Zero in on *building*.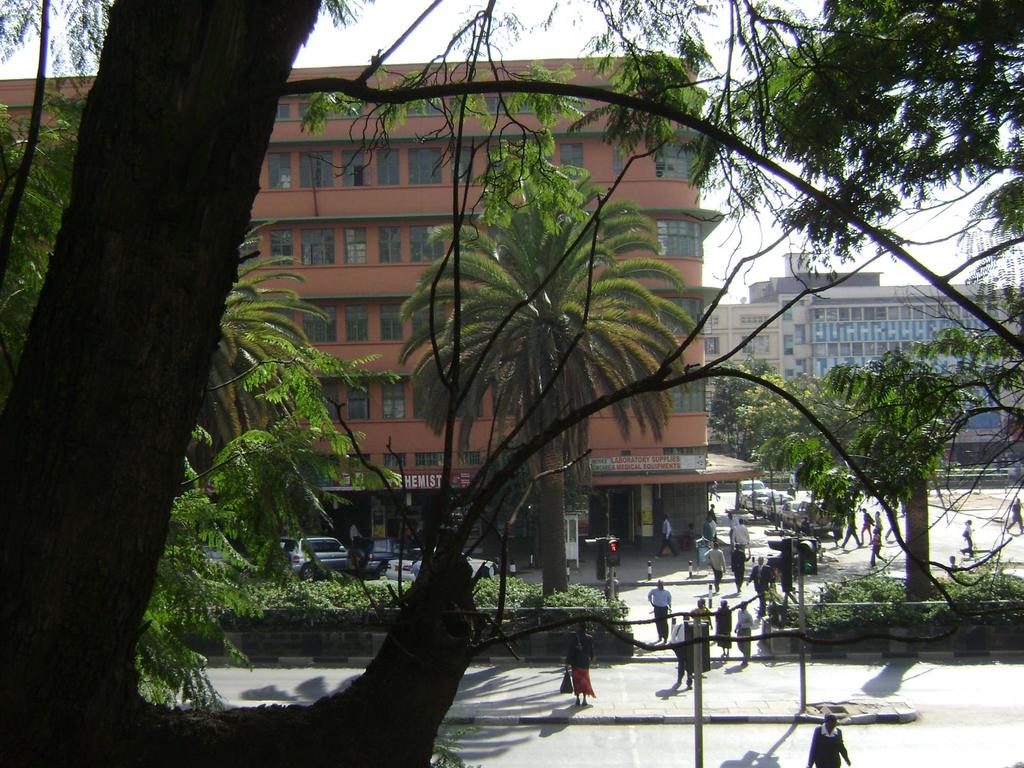
Zeroed in: select_region(0, 56, 770, 552).
